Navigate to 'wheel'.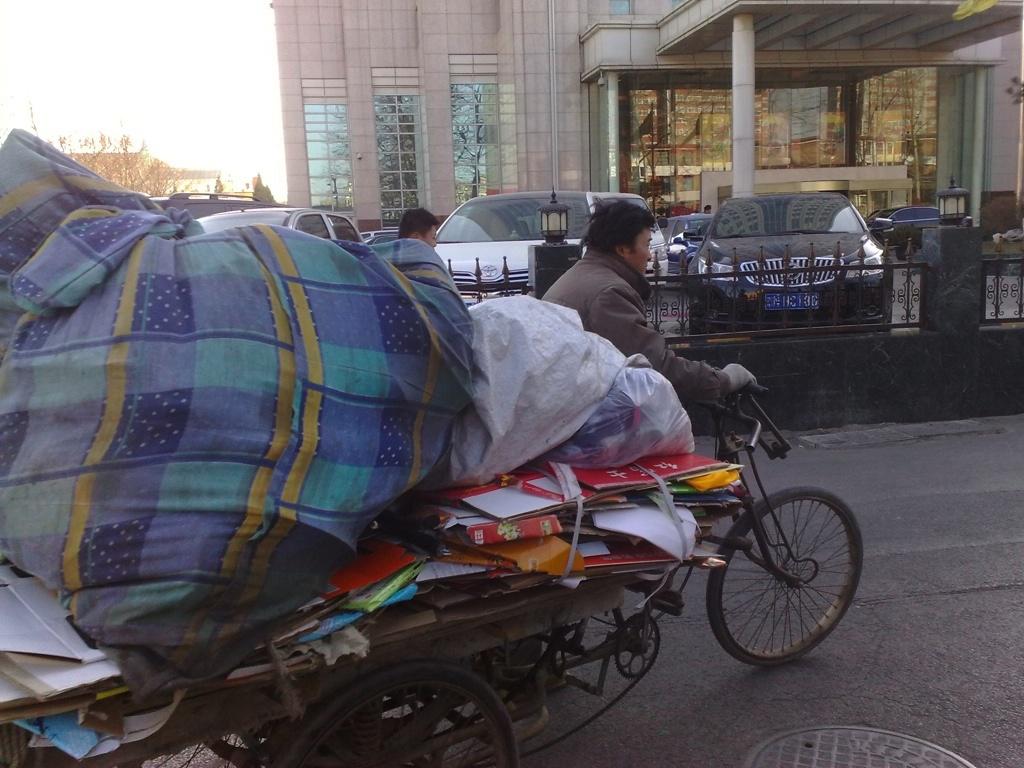
Navigation target: BBox(708, 481, 859, 669).
